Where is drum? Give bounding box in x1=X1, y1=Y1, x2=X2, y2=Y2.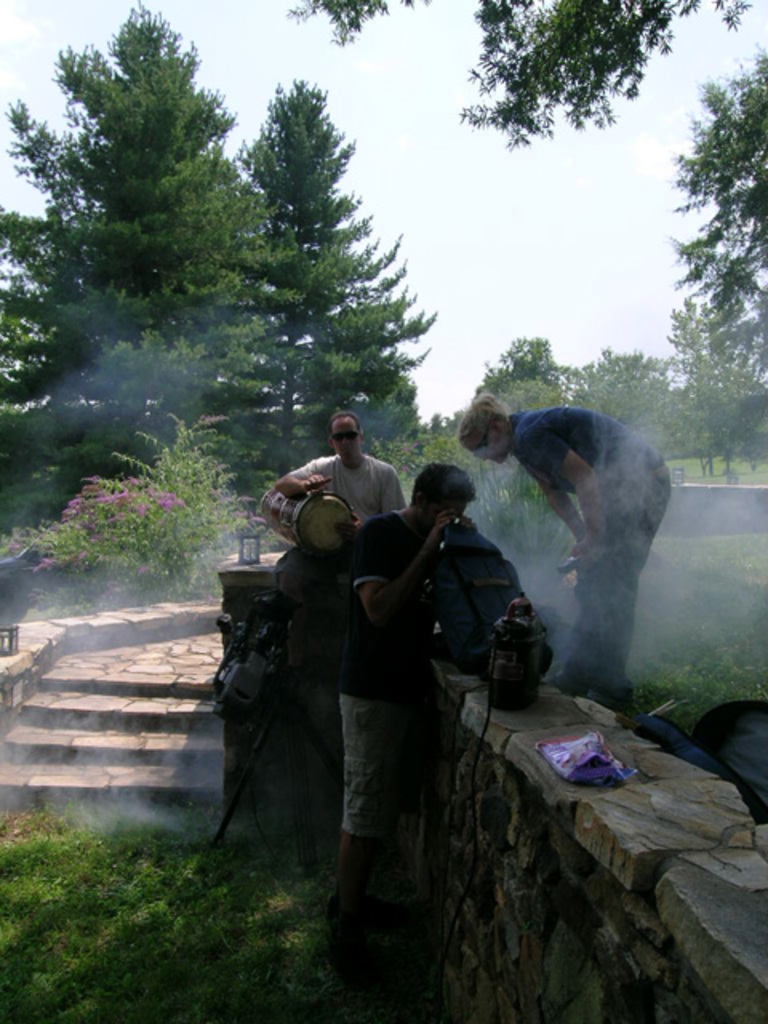
x1=256, y1=488, x2=357, y2=557.
